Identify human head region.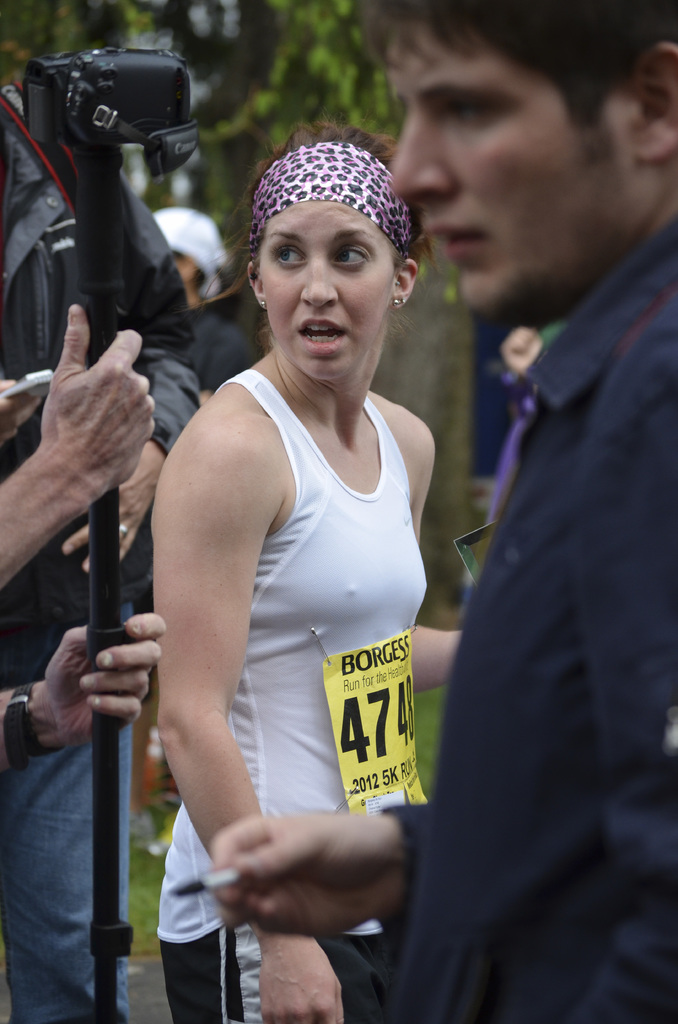
Region: 214, 128, 427, 372.
